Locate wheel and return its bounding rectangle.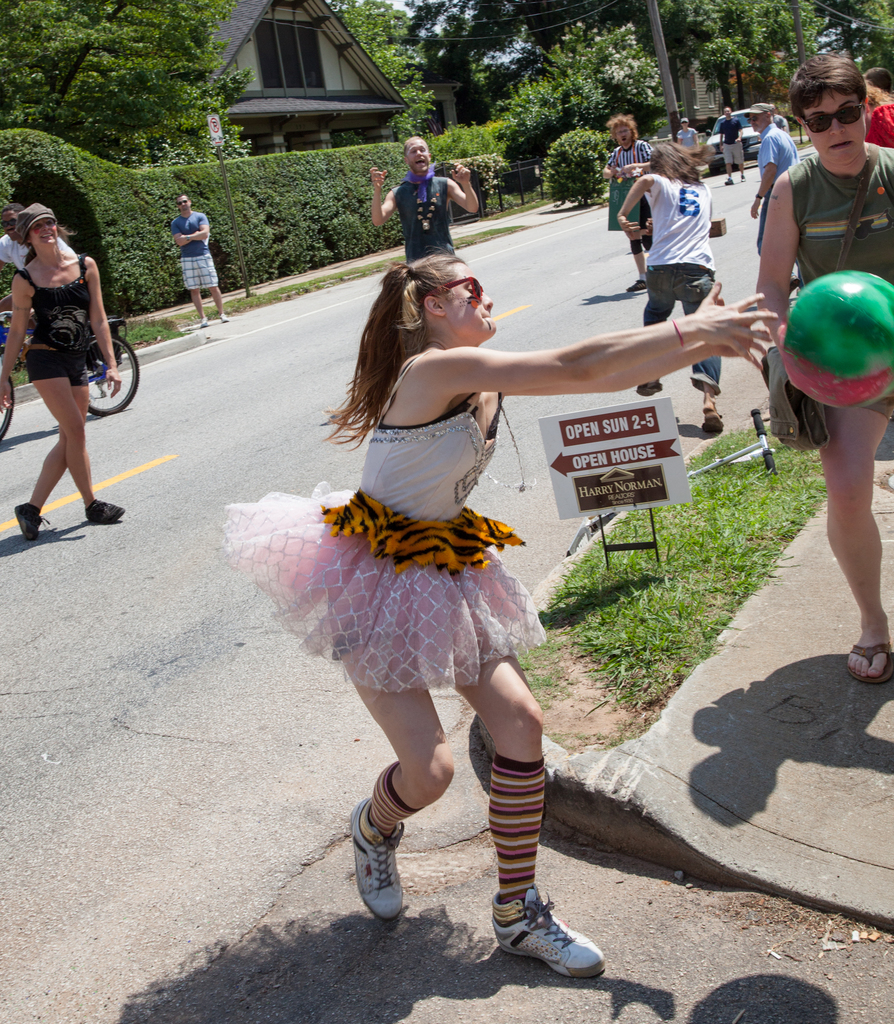
{"x1": 86, "y1": 335, "x2": 140, "y2": 410}.
